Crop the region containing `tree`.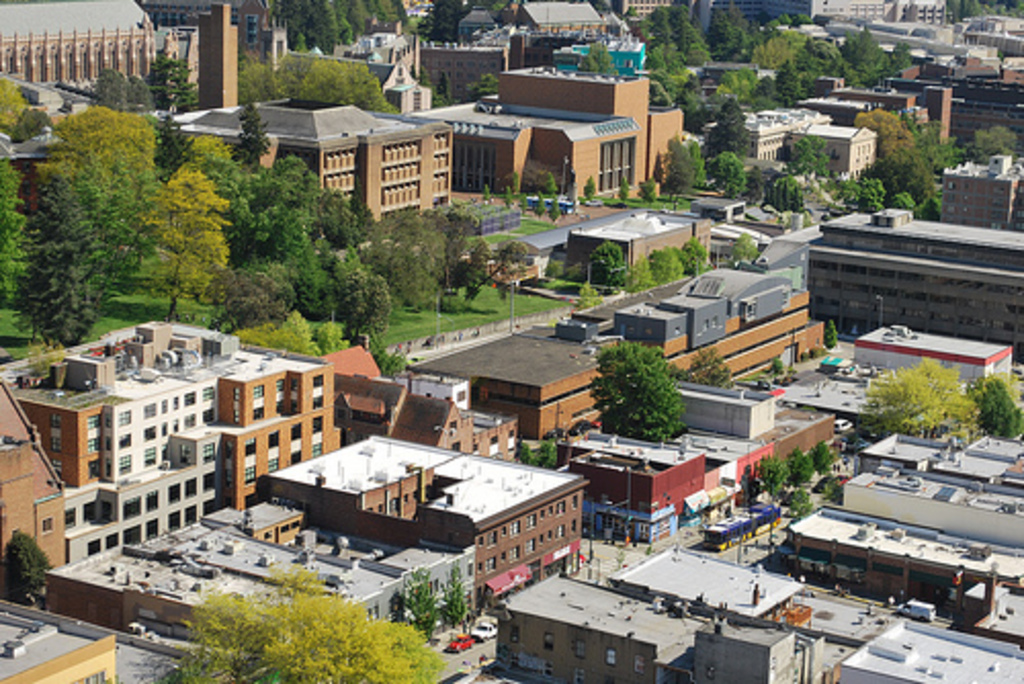
Crop region: box(971, 369, 1022, 442).
